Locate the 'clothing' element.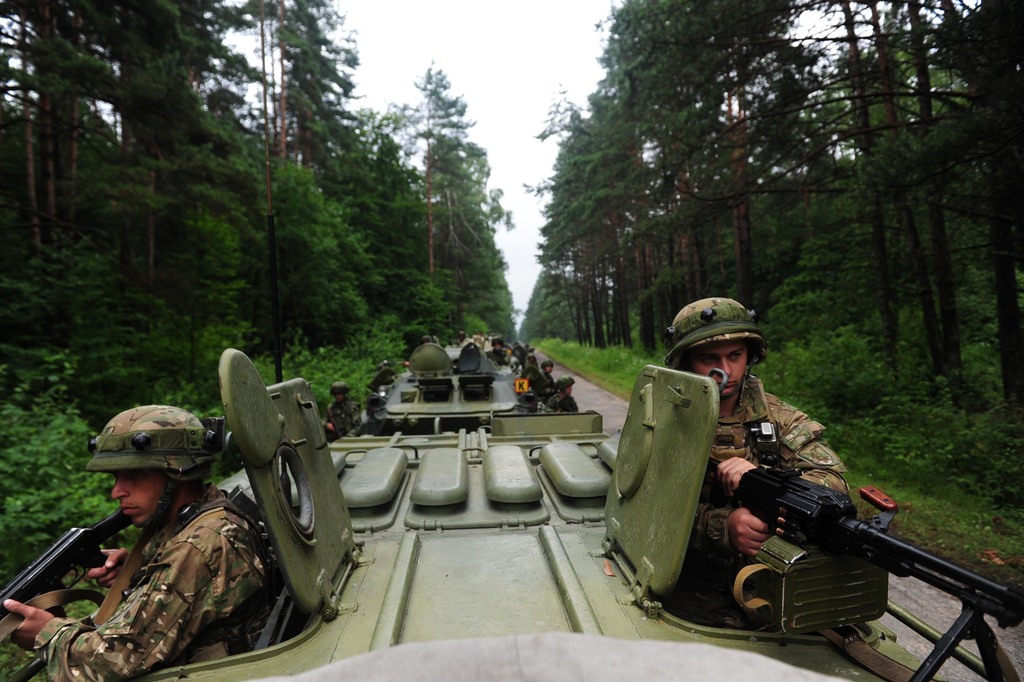
Element bbox: crop(679, 366, 852, 582).
